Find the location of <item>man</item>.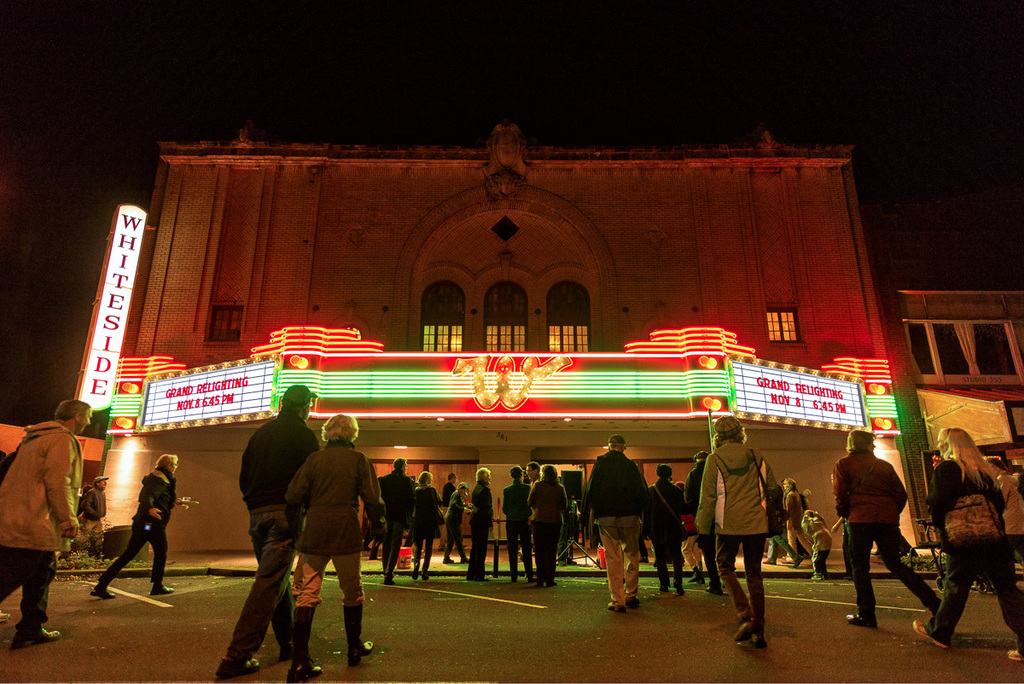
Location: (499,463,534,579).
